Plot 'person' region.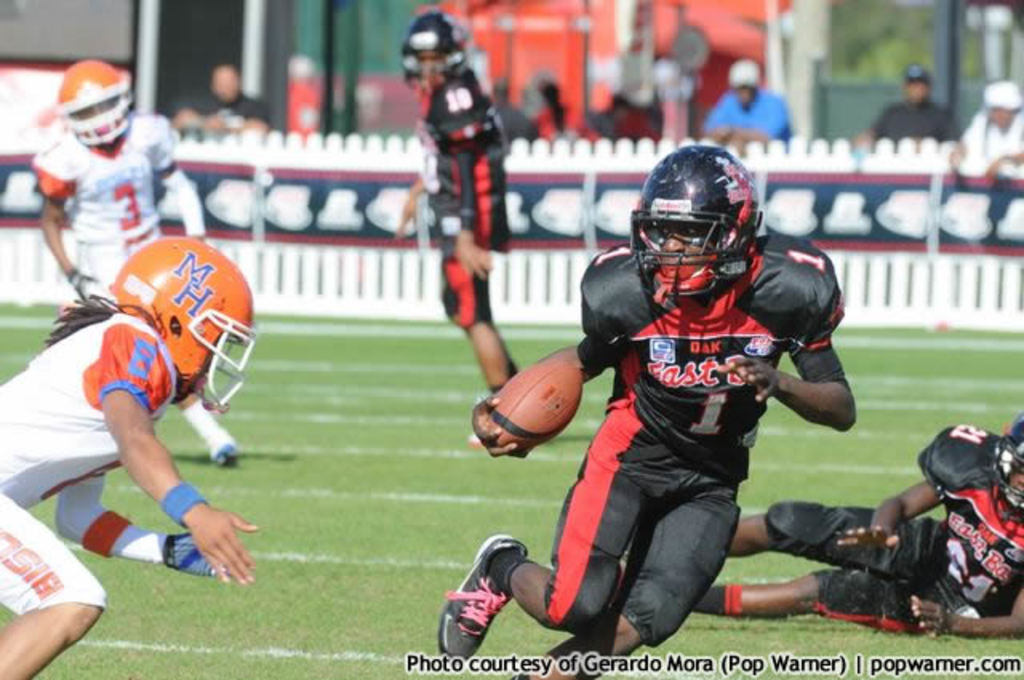
Plotted at l=686, t=411, r=1022, b=643.
